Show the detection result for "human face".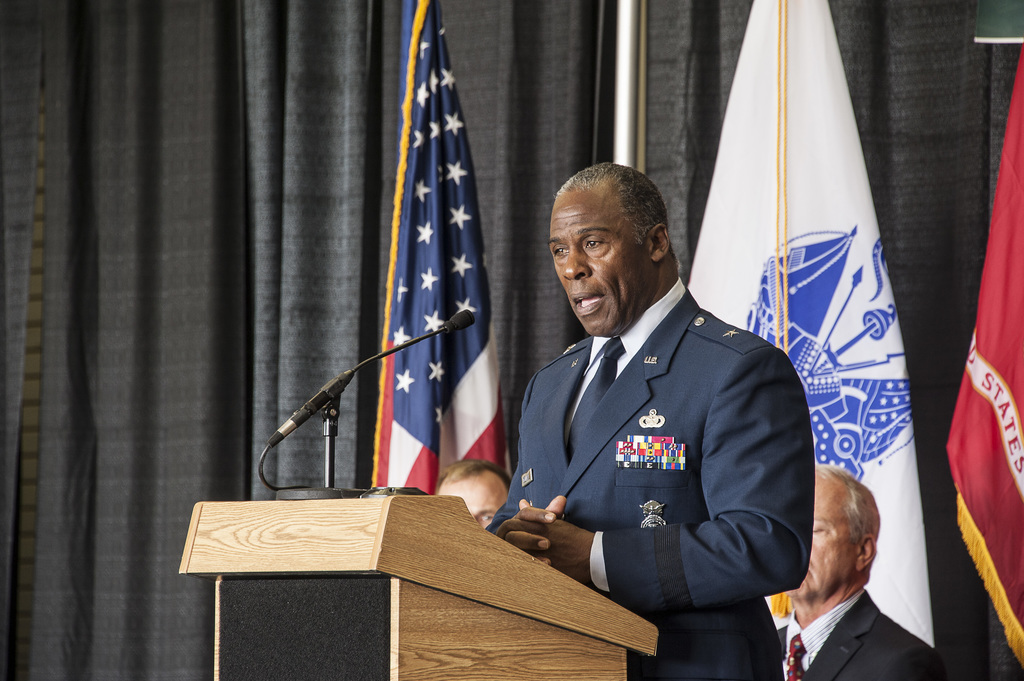
x1=783 y1=472 x2=860 y2=600.
